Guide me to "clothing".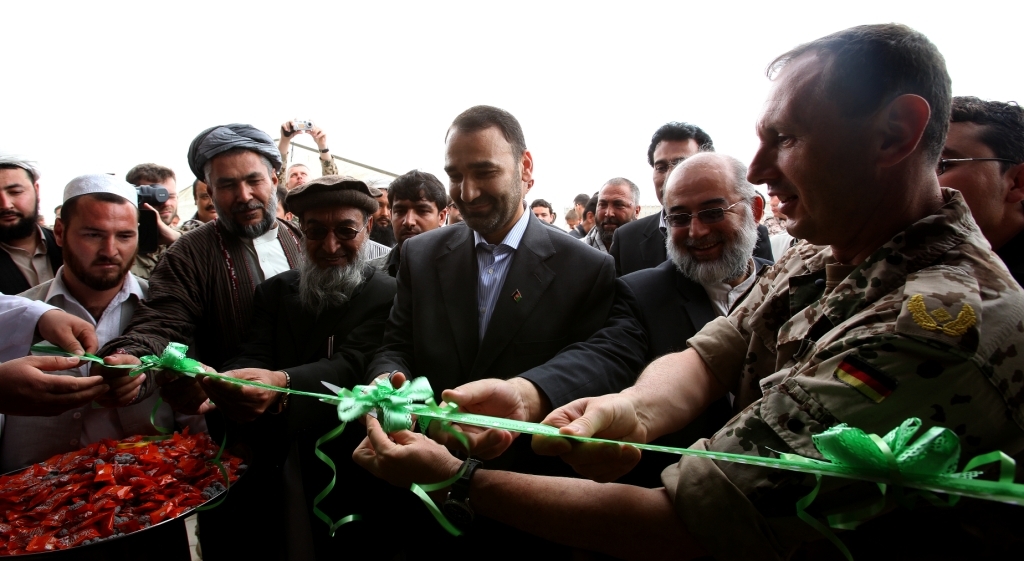
Guidance: bbox(117, 219, 334, 560).
